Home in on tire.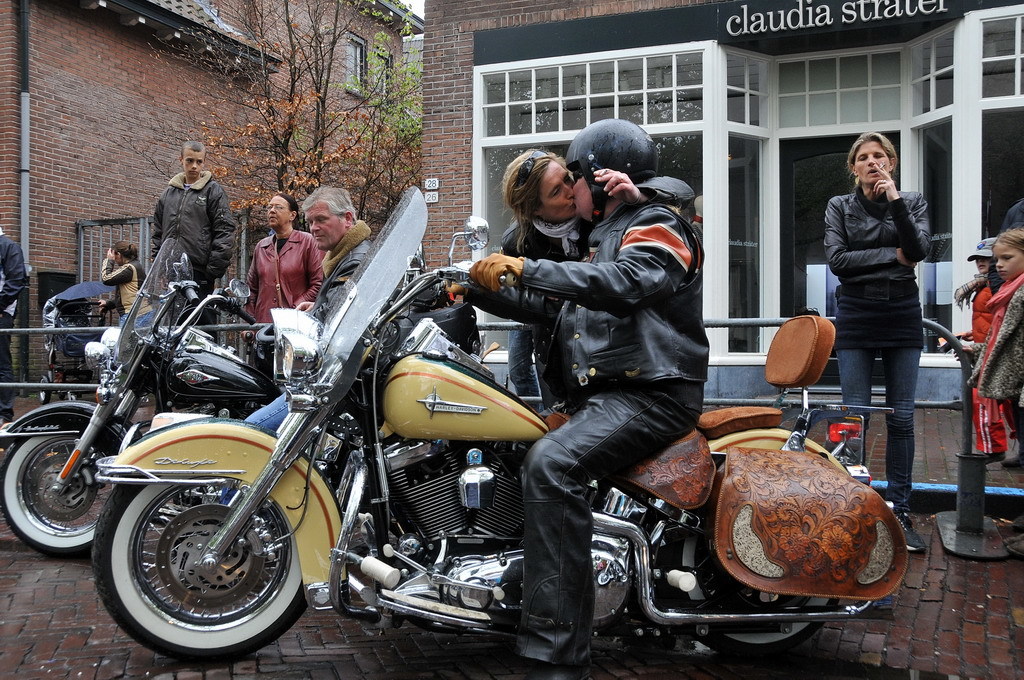
Homed in at [x1=41, y1=380, x2=50, y2=404].
